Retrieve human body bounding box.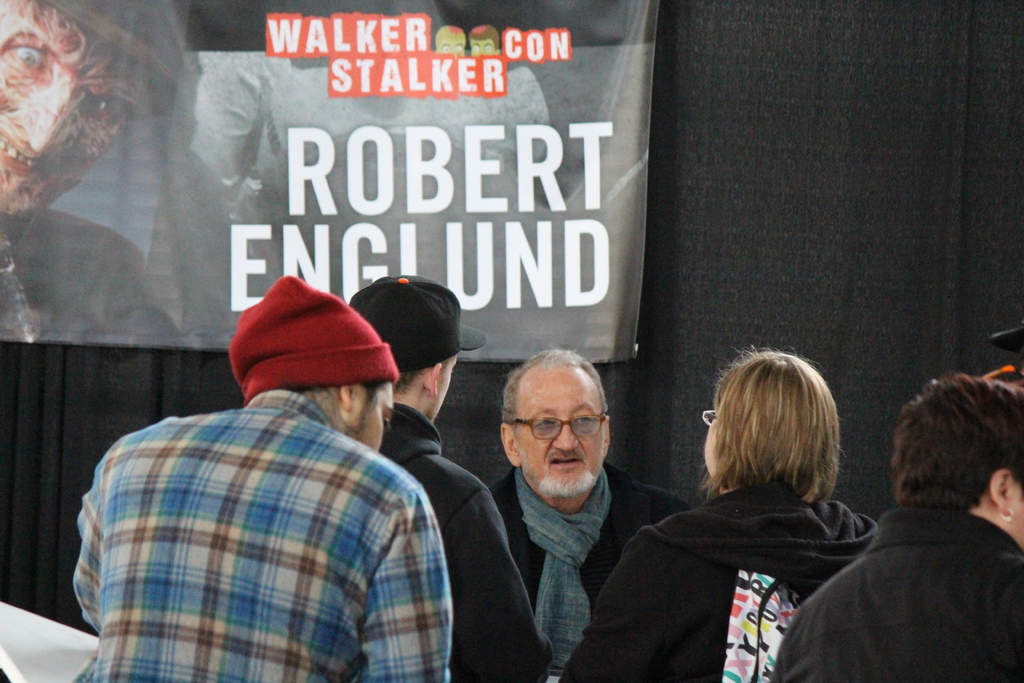
Bounding box: x1=84, y1=282, x2=477, y2=682.
